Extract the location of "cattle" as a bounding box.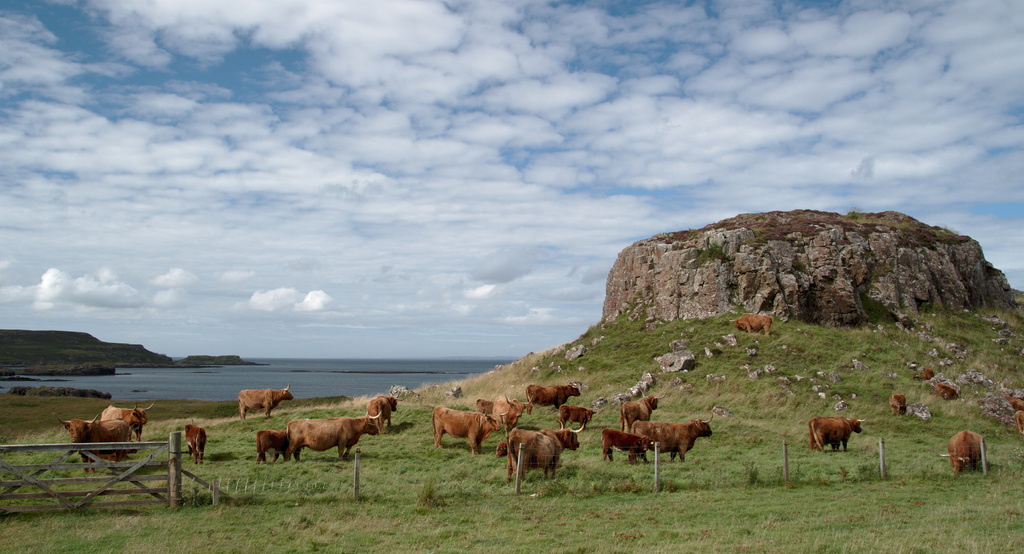
detection(182, 424, 207, 466).
